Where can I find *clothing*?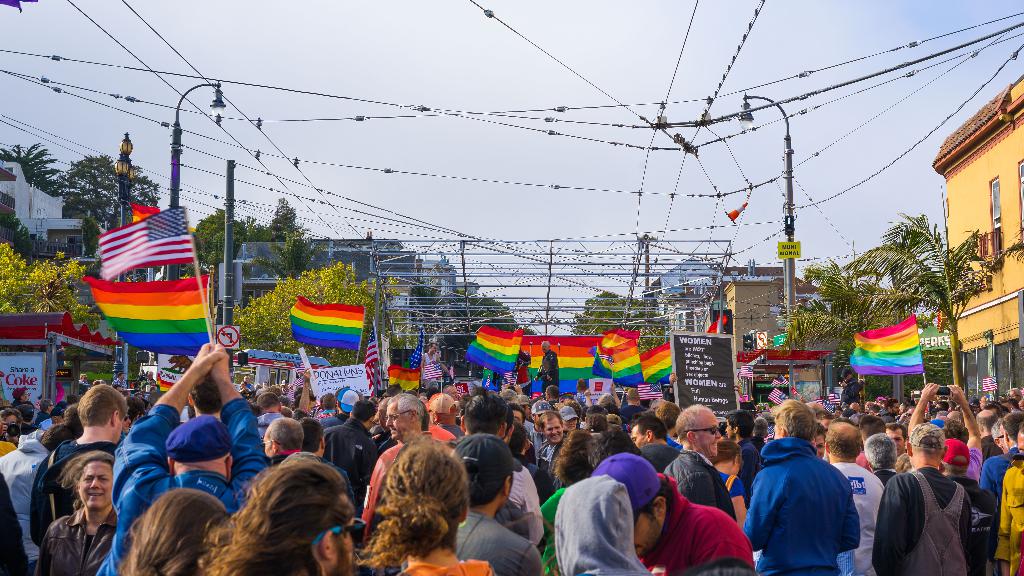
You can find it at (x1=830, y1=459, x2=880, y2=575).
